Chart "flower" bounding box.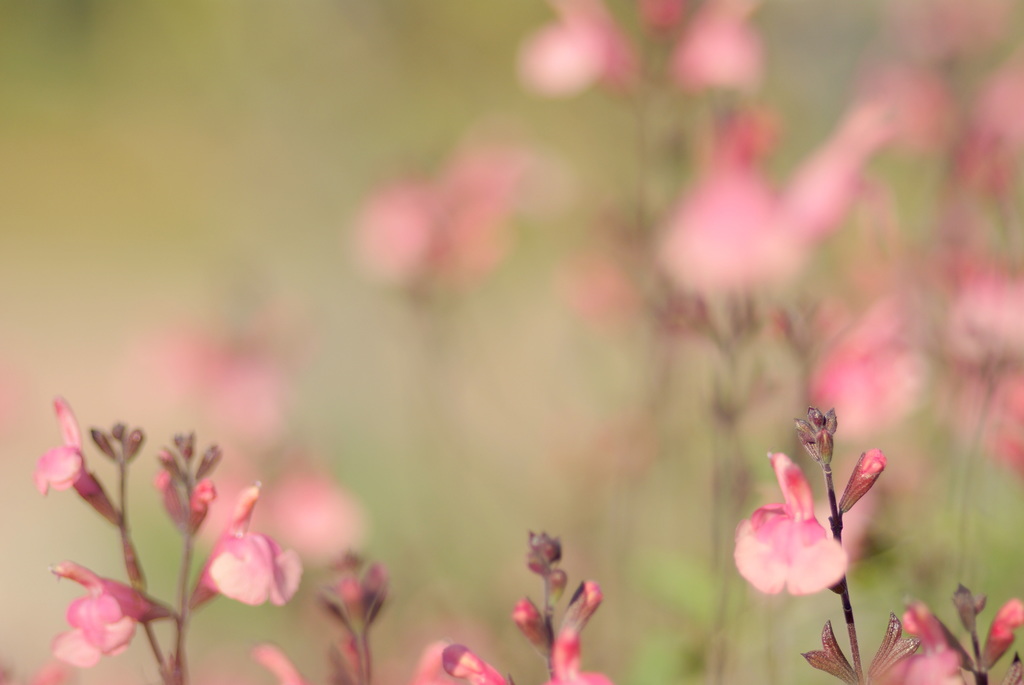
Charted: l=551, t=583, r=616, b=684.
